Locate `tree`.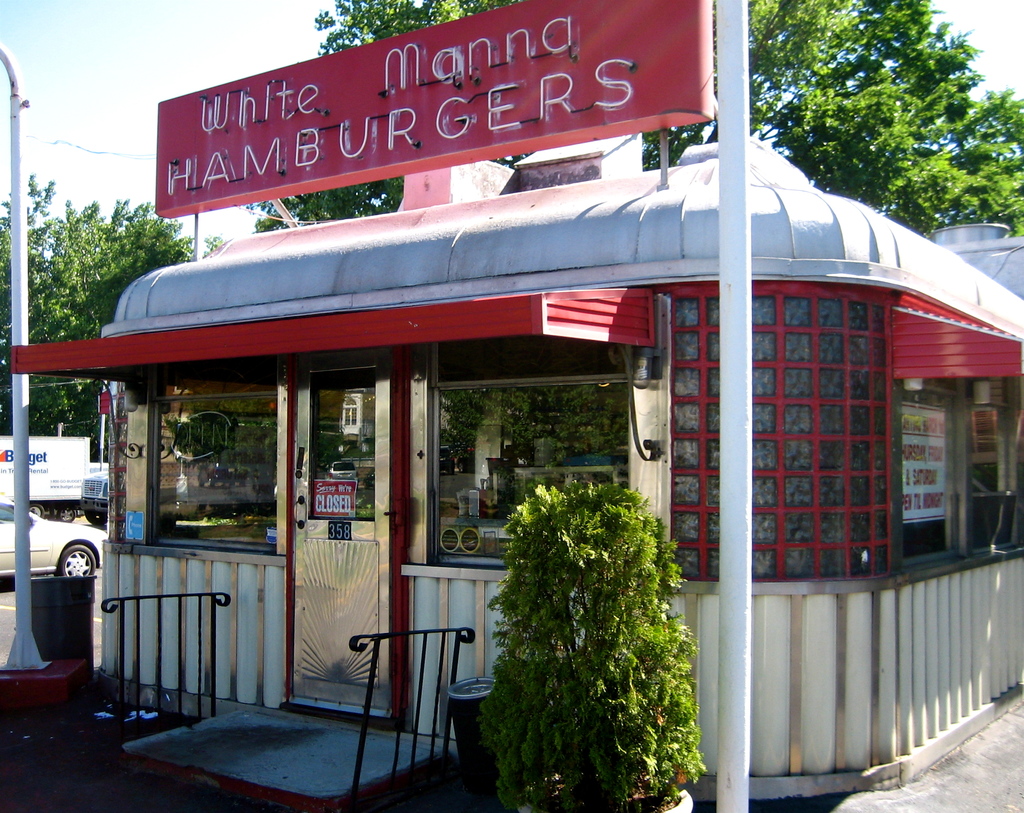
Bounding box: (left=0, top=177, right=223, bottom=448).
